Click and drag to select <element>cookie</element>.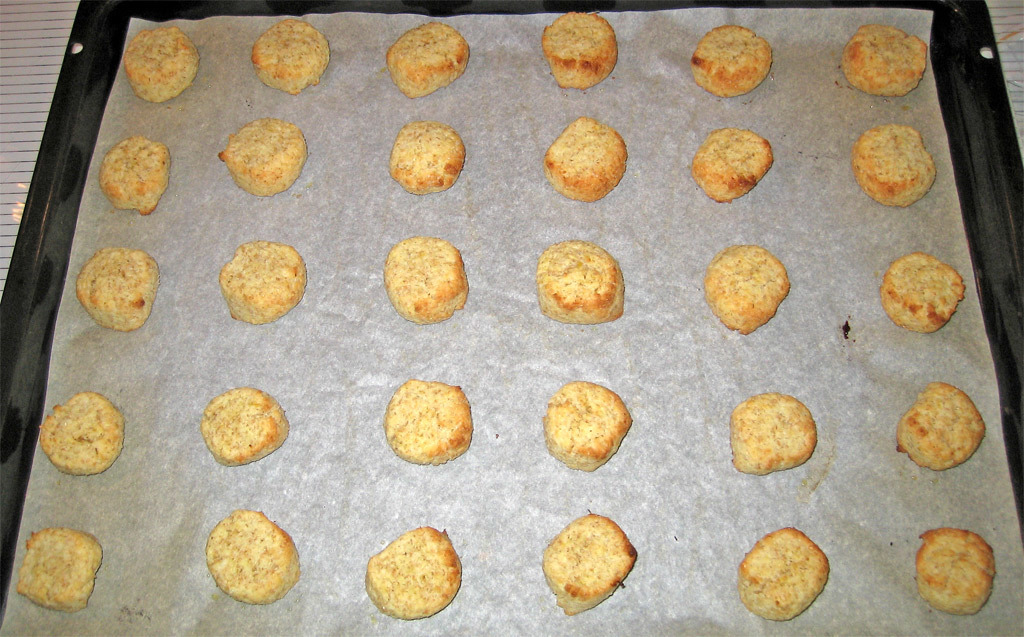
Selection: [x1=380, y1=375, x2=475, y2=466].
